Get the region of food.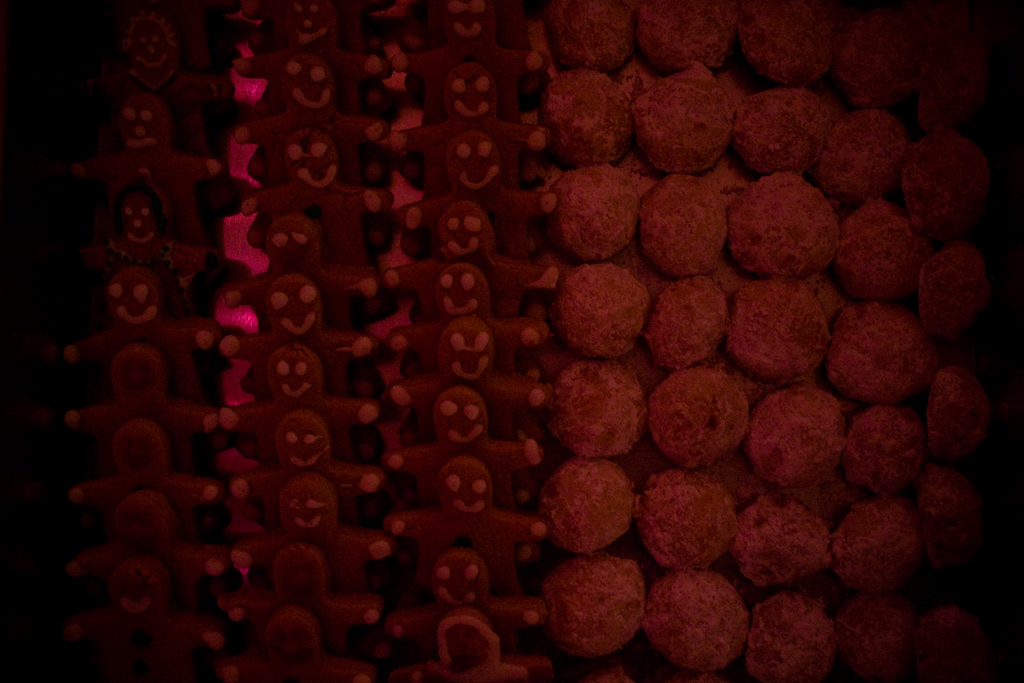
<region>844, 405, 931, 494</region>.
